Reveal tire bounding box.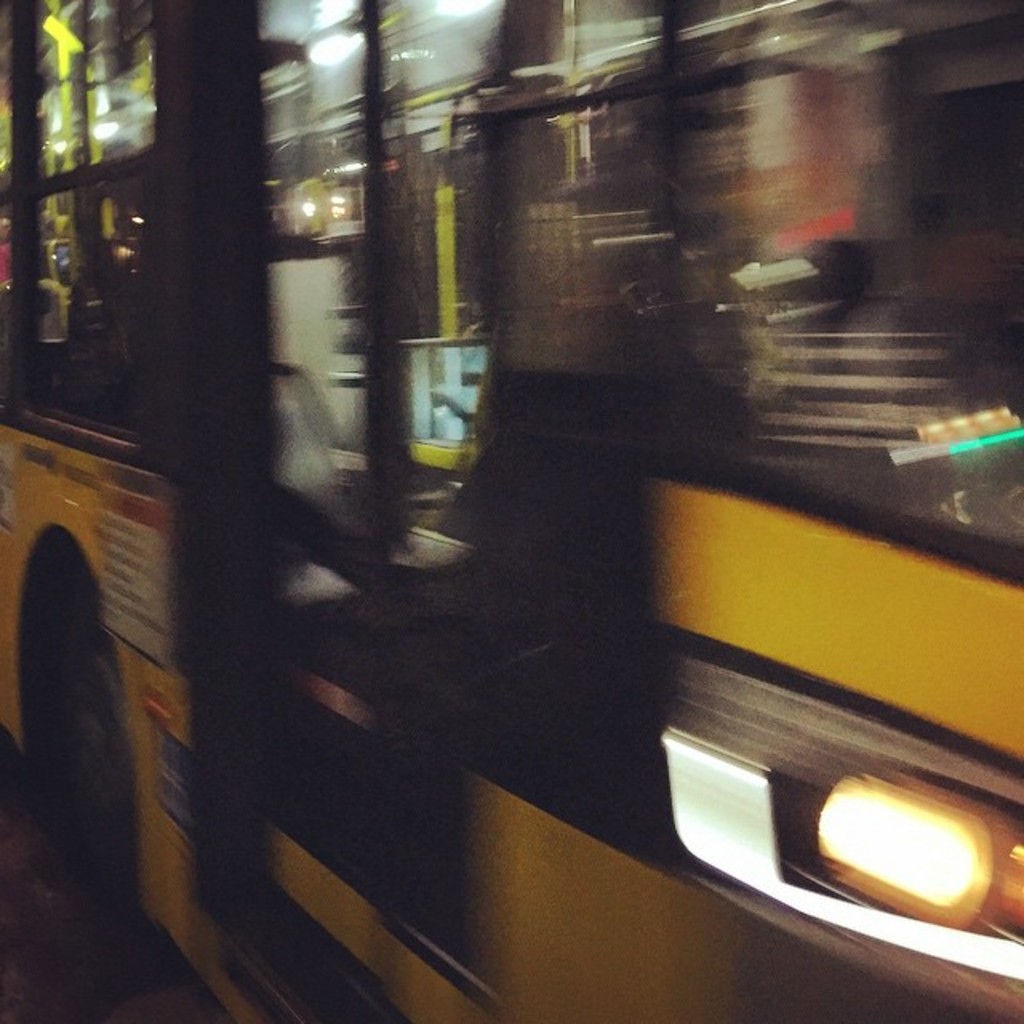
Revealed: (3,562,147,978).
